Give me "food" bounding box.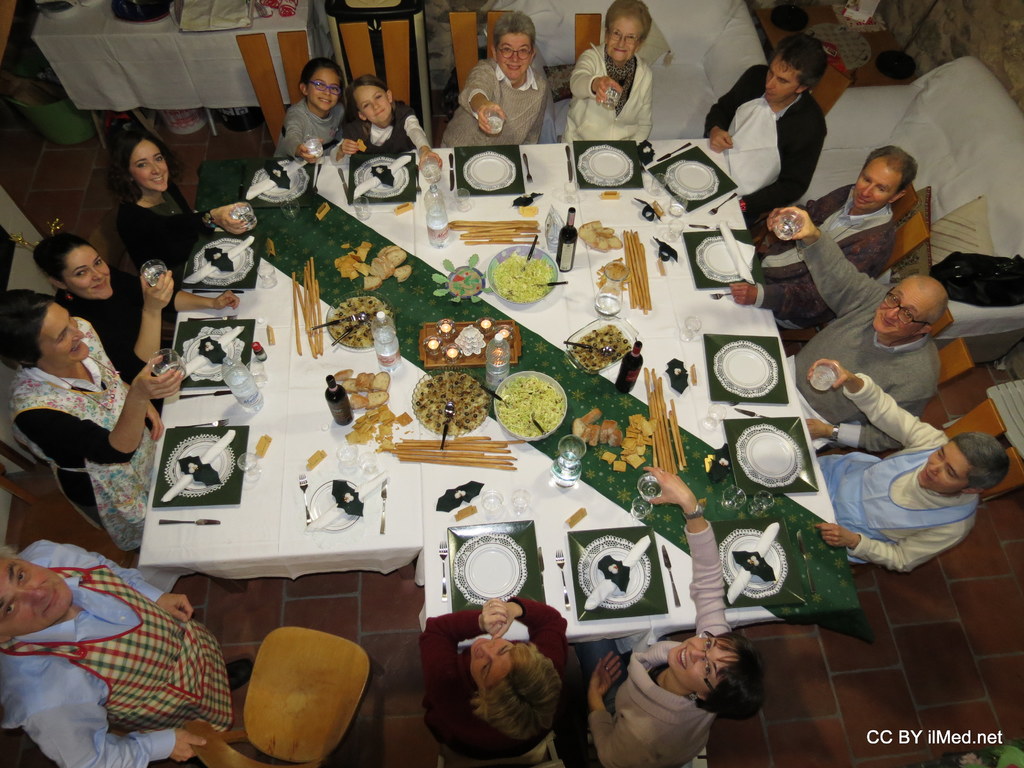
[x1=328, y1=292, x2=392, y2=348].
